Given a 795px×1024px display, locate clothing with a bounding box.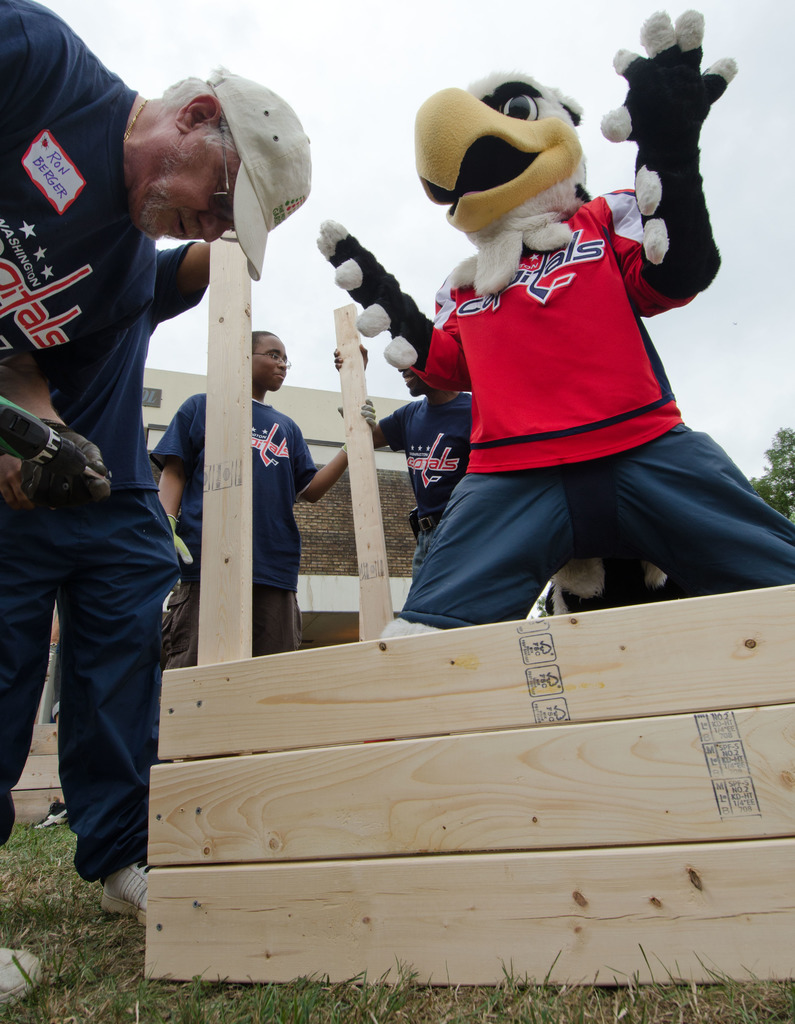
Located: [145,390,321,672].
